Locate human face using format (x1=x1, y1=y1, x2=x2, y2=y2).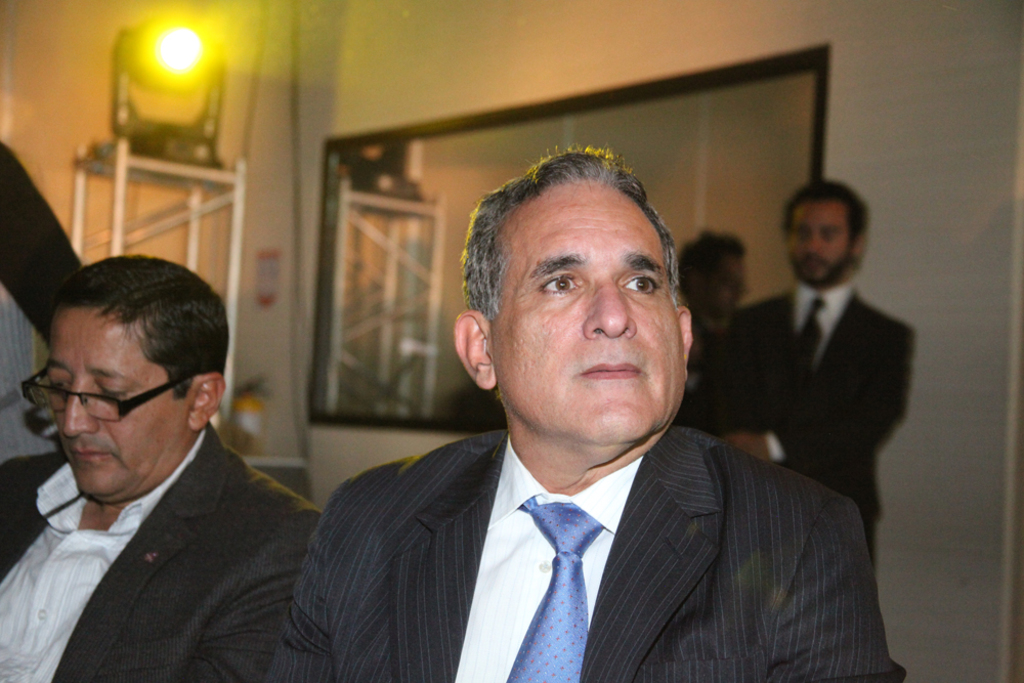
(x1=703, y1=258, x2=745, y2=310).
